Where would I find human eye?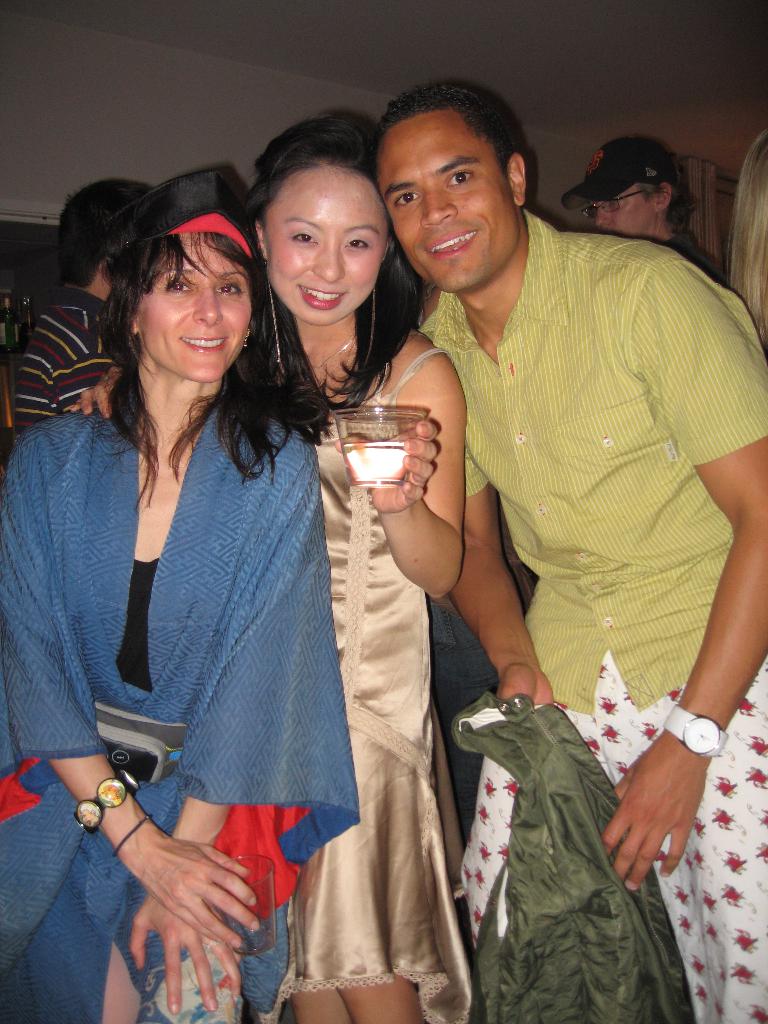
At (x1=605, y1=197, x2=621, y2=211).
